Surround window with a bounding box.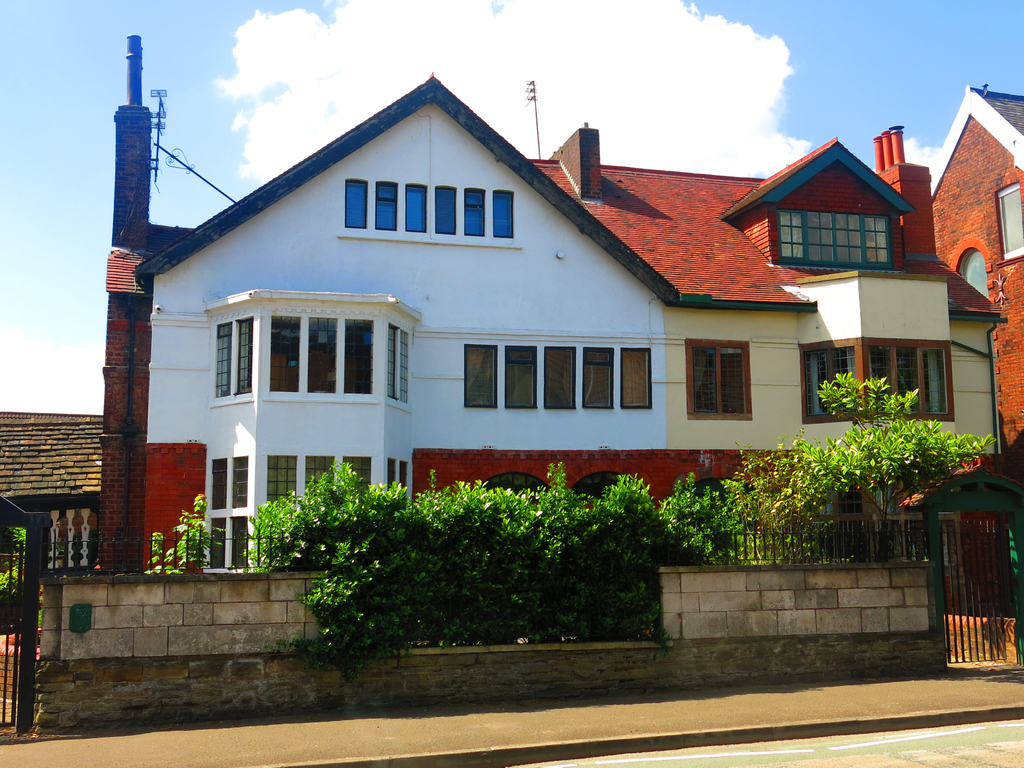
rect(620, 346, 646, 408).
